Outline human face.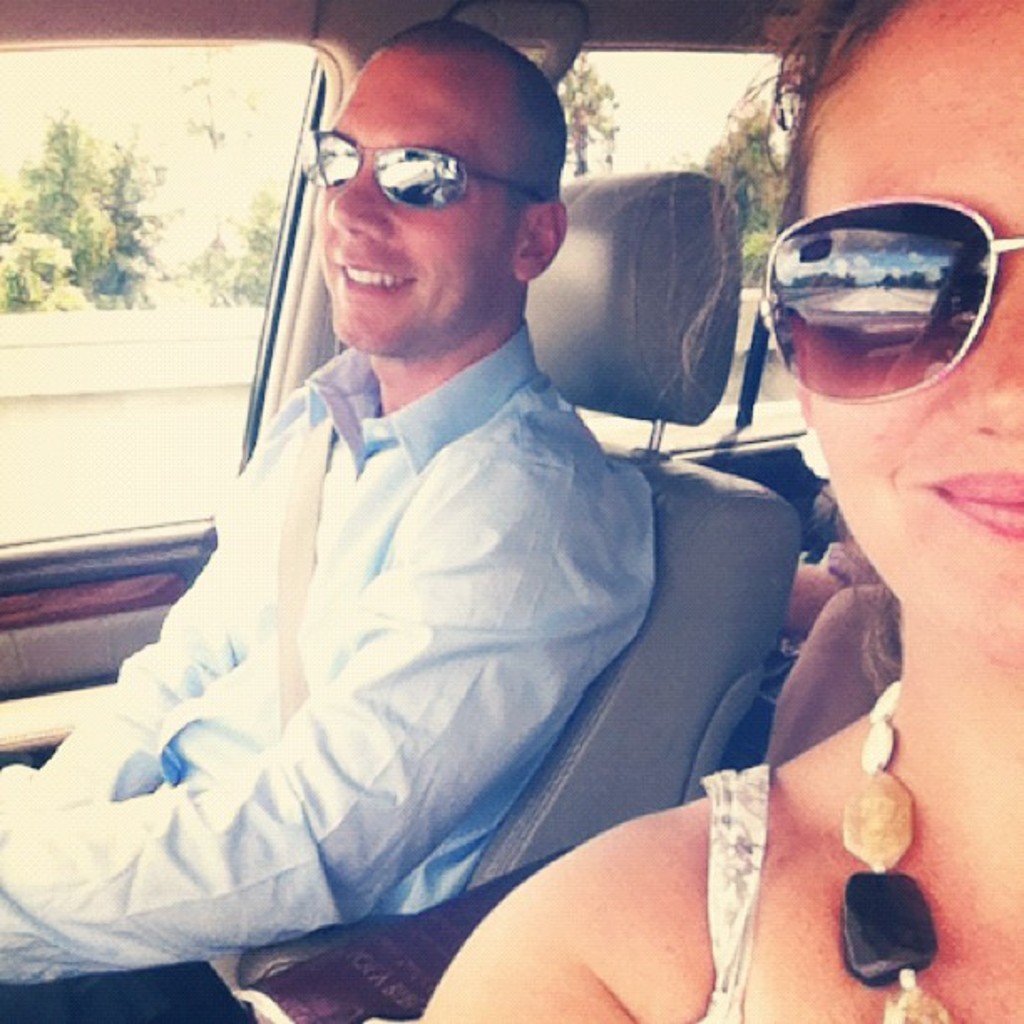
Outline: box(318, 52, 529, 338).
